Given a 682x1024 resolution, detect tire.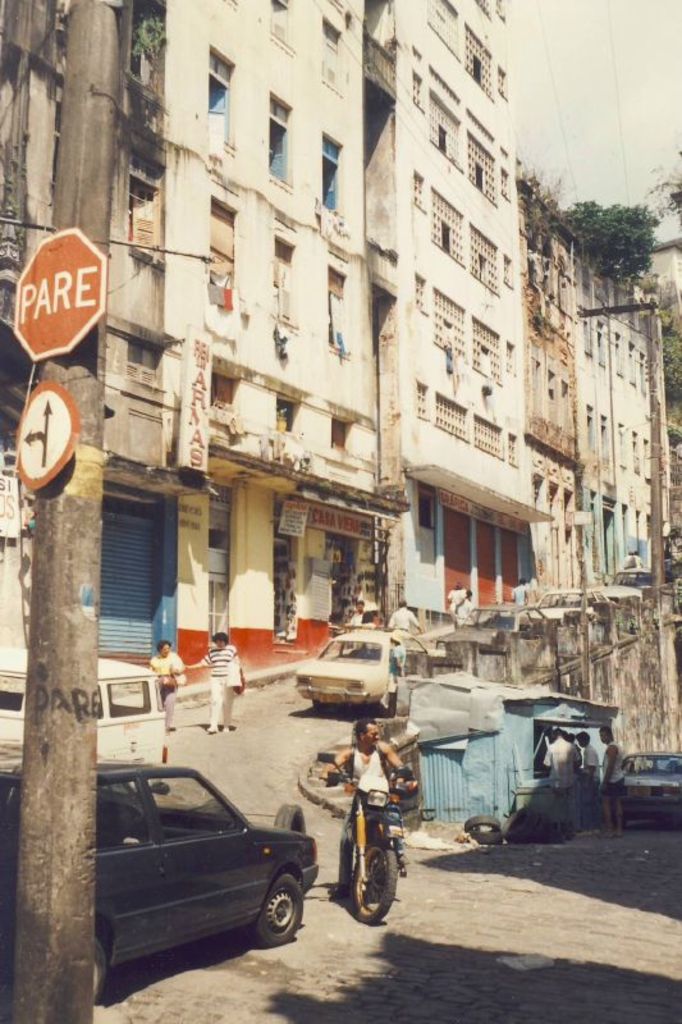
99:929:111:1000.
